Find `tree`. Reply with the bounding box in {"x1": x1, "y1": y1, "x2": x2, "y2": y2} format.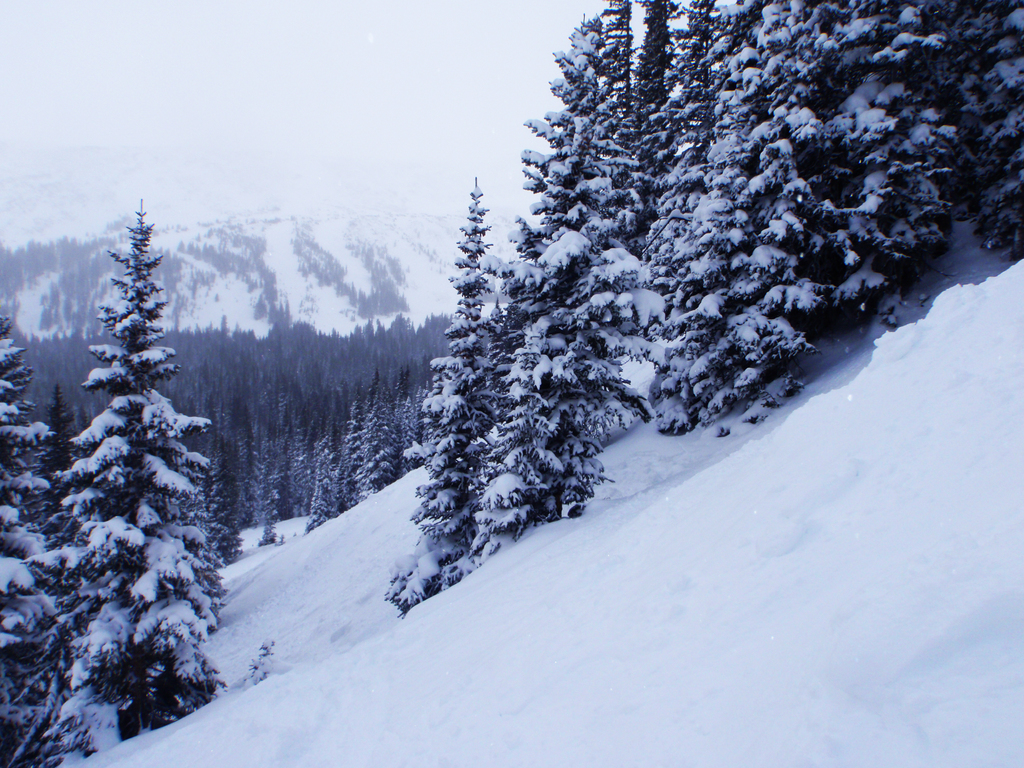
{"x1": 934, "y1": 0, "x2": 1023, "y2": 261}.
